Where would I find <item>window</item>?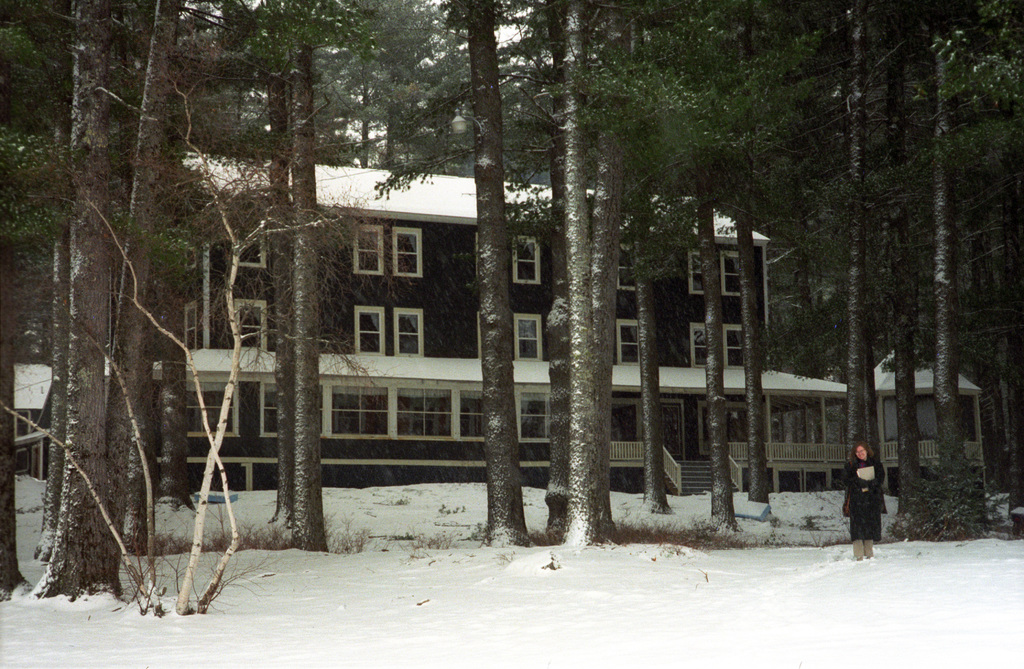
At detection(694, 326, 707, 365).
